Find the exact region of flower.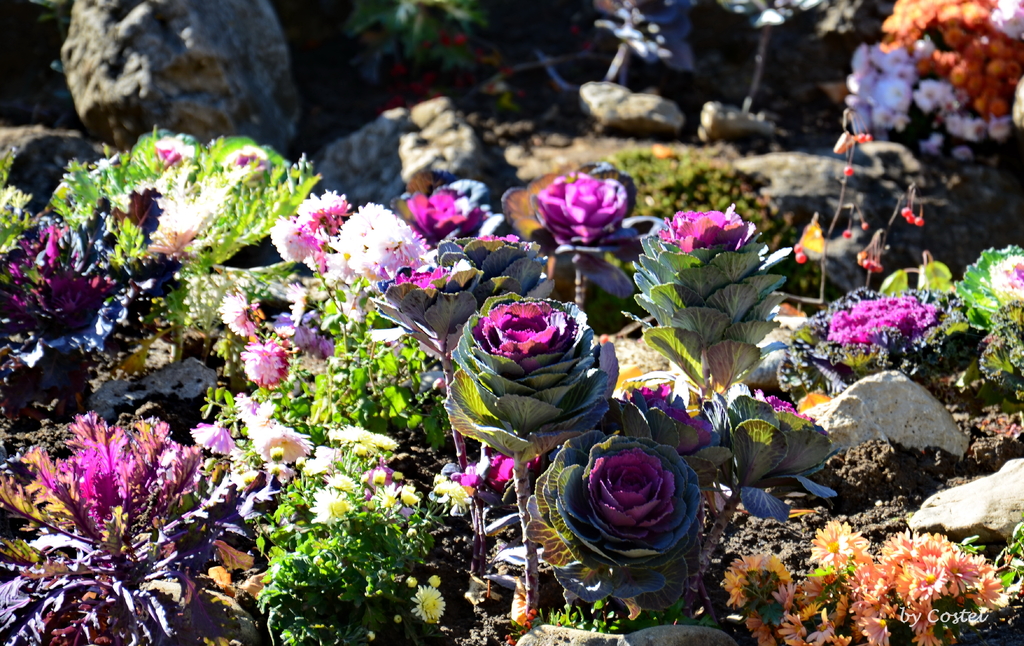
Exact region: (left=659, top=205, right=757, bottom=260).
